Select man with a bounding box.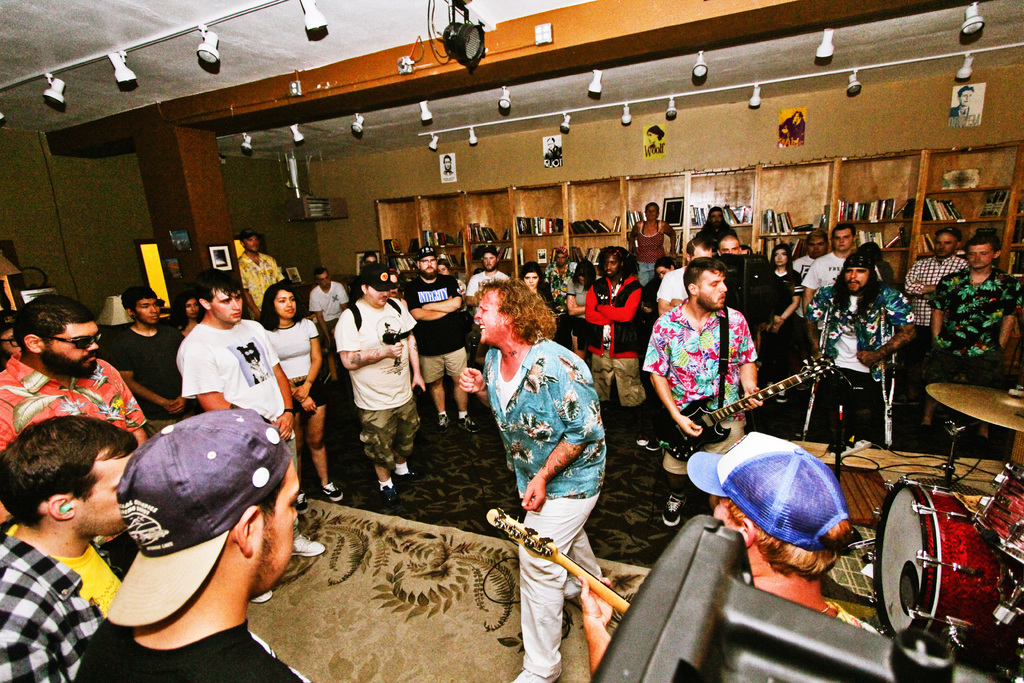
<region>399, 242, 485, 438</region>.
